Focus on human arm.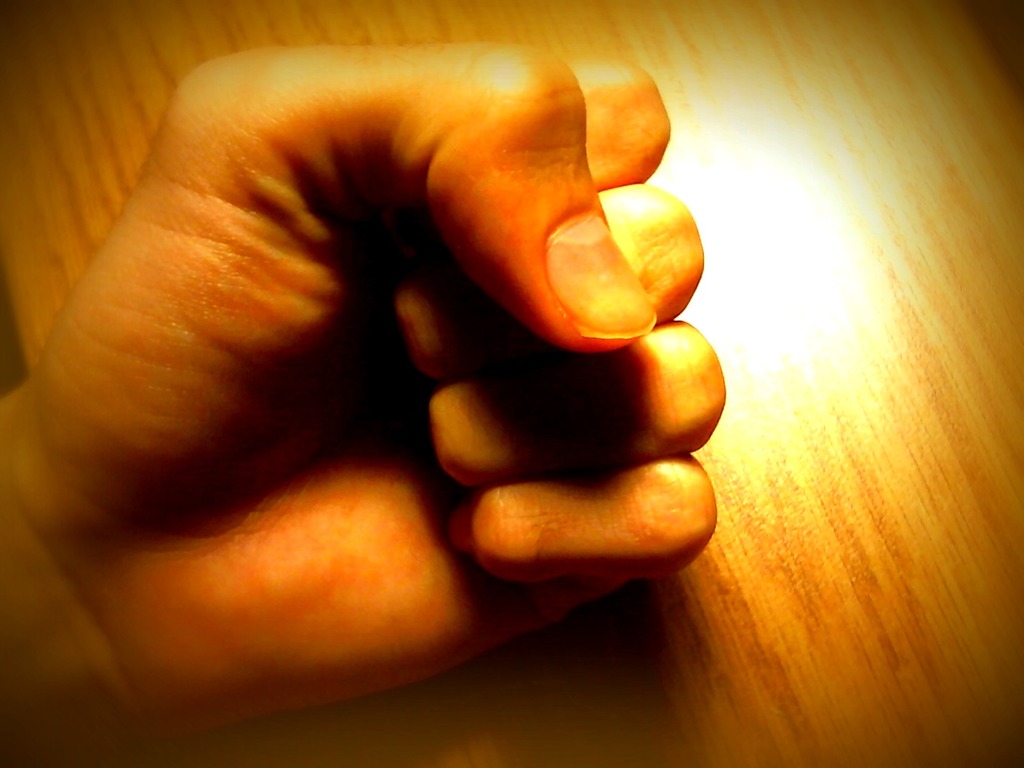
Focused at box(0, 41, 731, 767).
